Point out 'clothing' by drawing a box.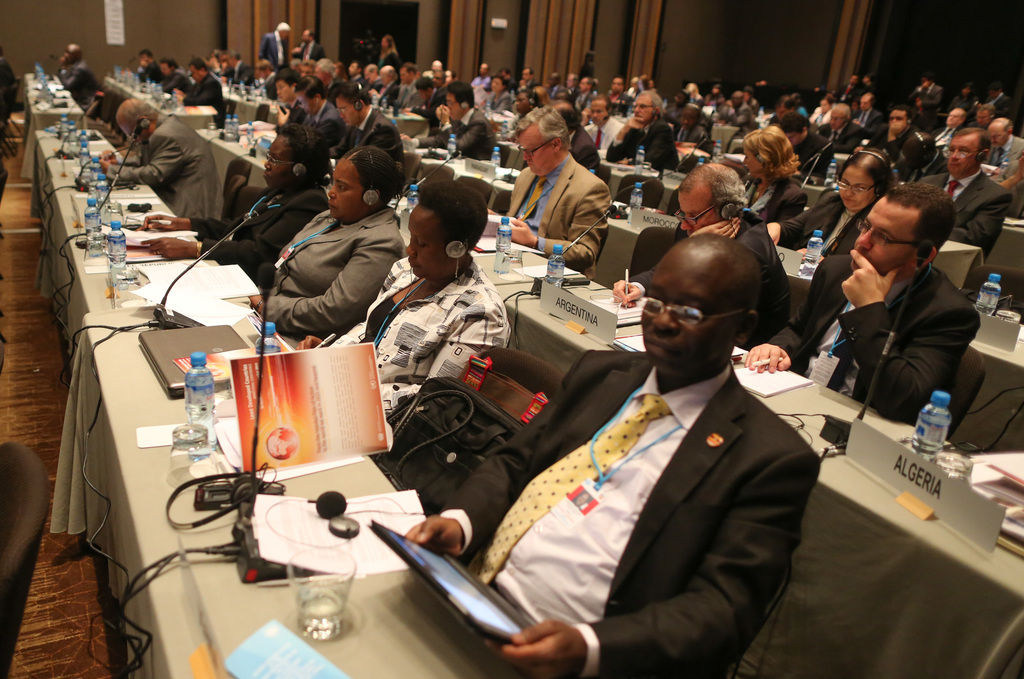
[x1=924, y1=170, x2=1012, y2=261].
